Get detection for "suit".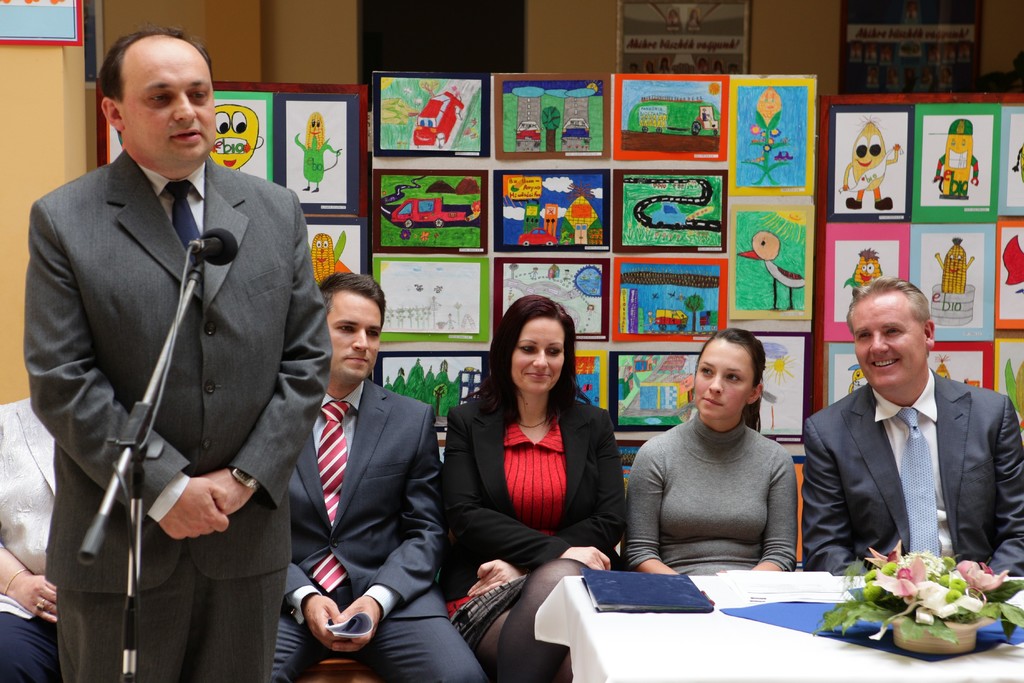
Detection: l=266, t=381, r=490, b=682.
